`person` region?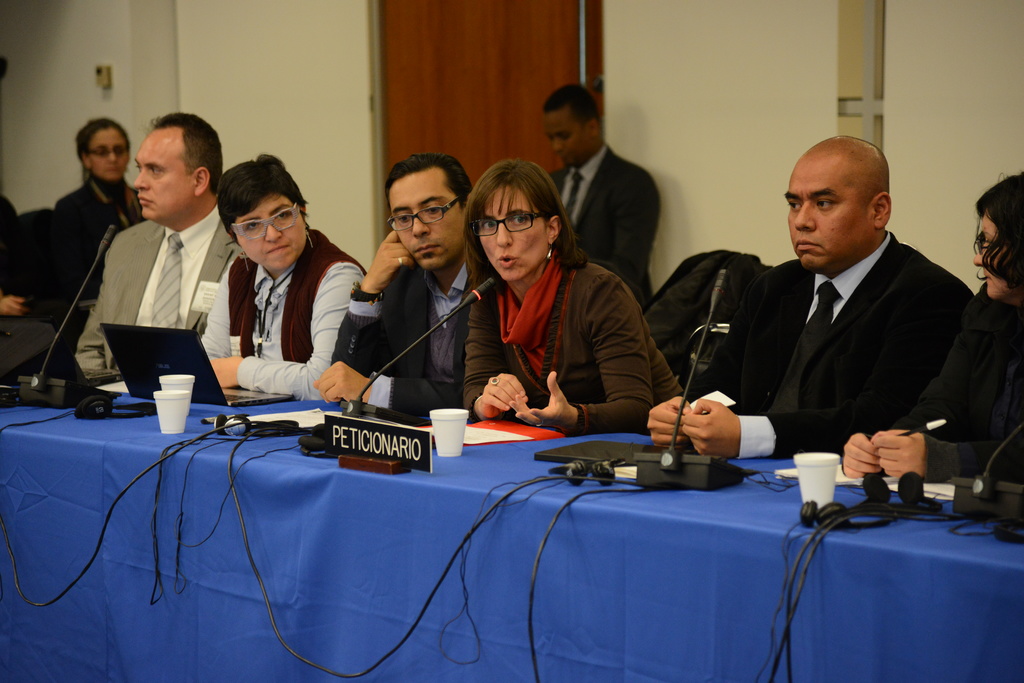
328,162,469,424
